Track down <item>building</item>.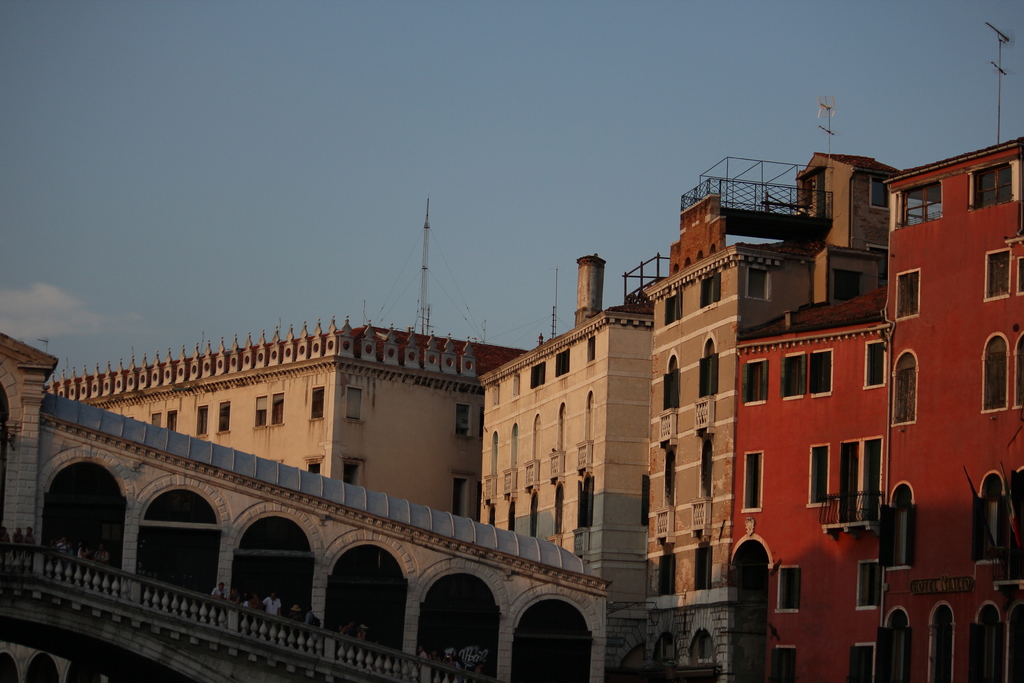
Tracked to rect(641, 138, 1023, 682).
